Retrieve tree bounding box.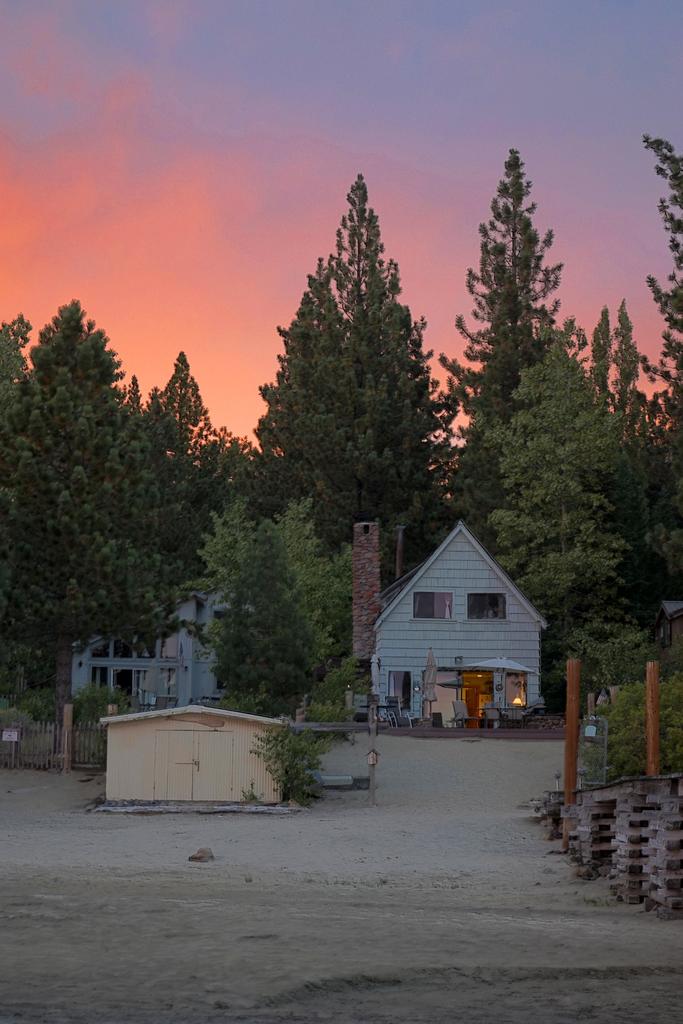
Bounding box: [left=226, top=187, right=460, bottom=693].
